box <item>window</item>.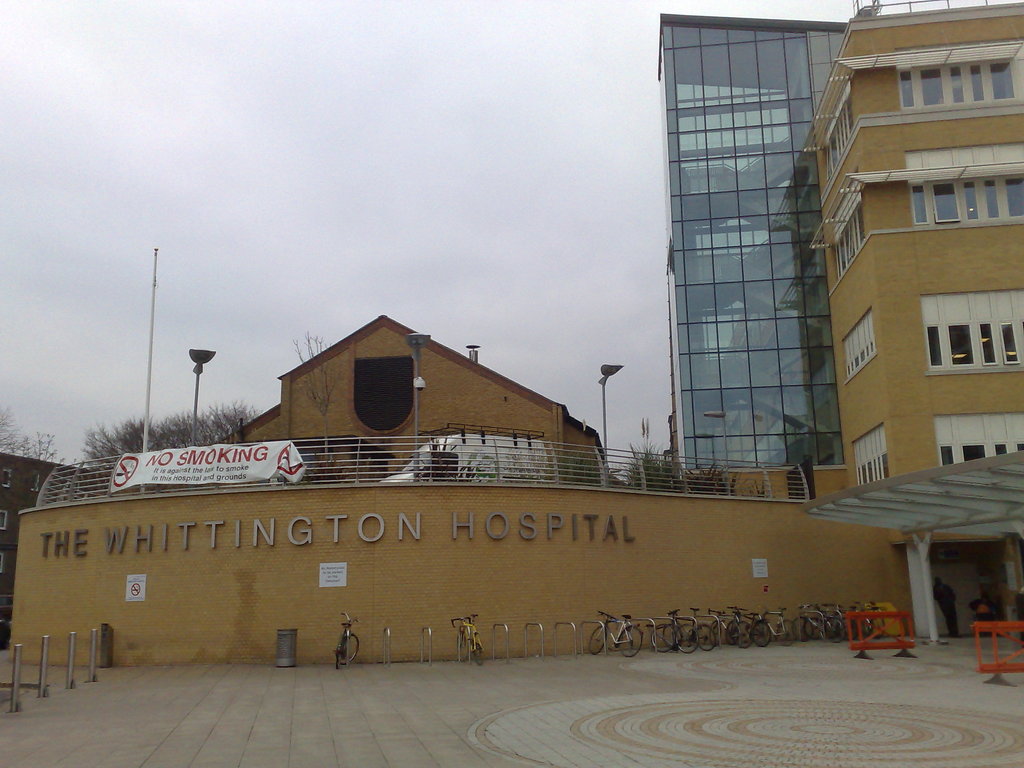
BBox(963, 440, 990, 467).
